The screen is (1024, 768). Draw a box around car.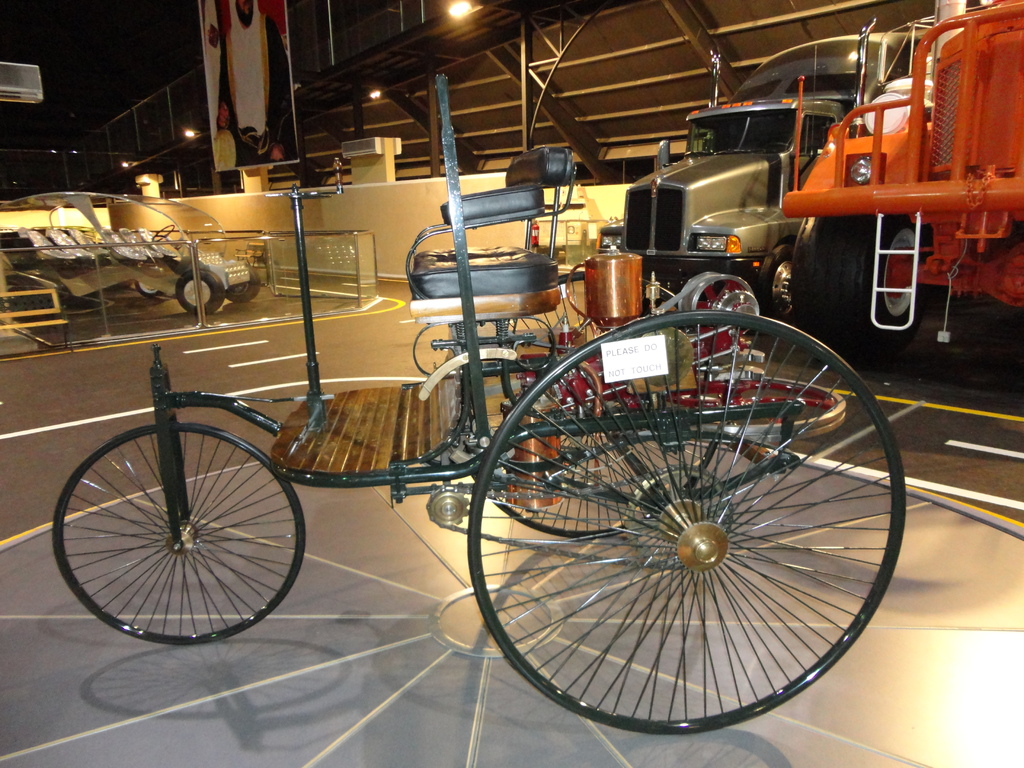
rect(0, 189, 260, 322).
